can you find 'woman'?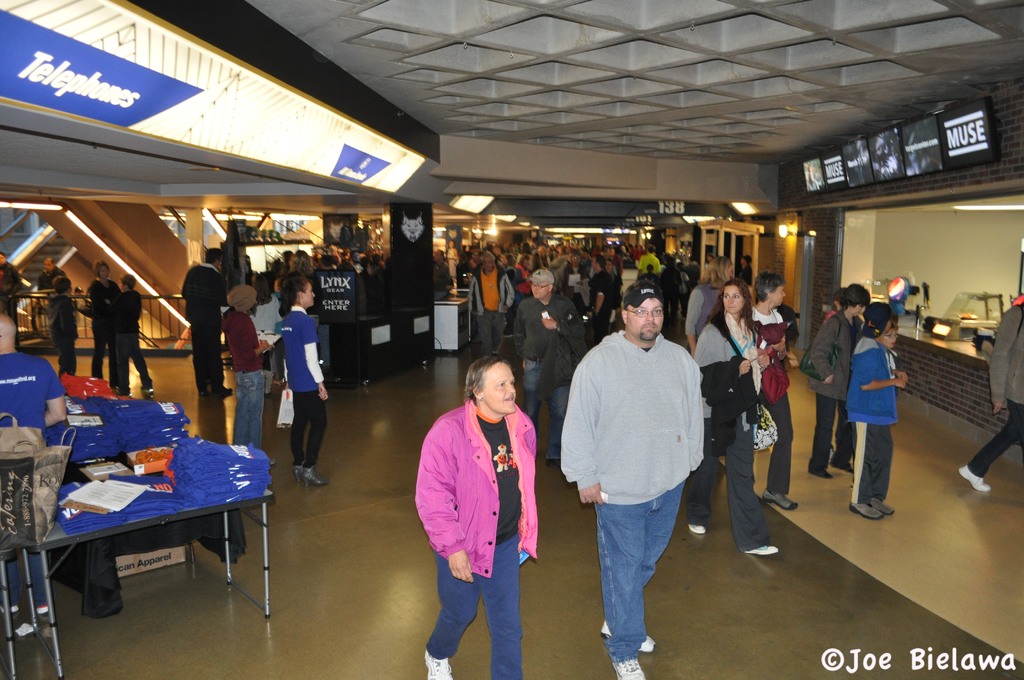
Yes, bounding box: <region>282, 273, 331, 489</region>.
